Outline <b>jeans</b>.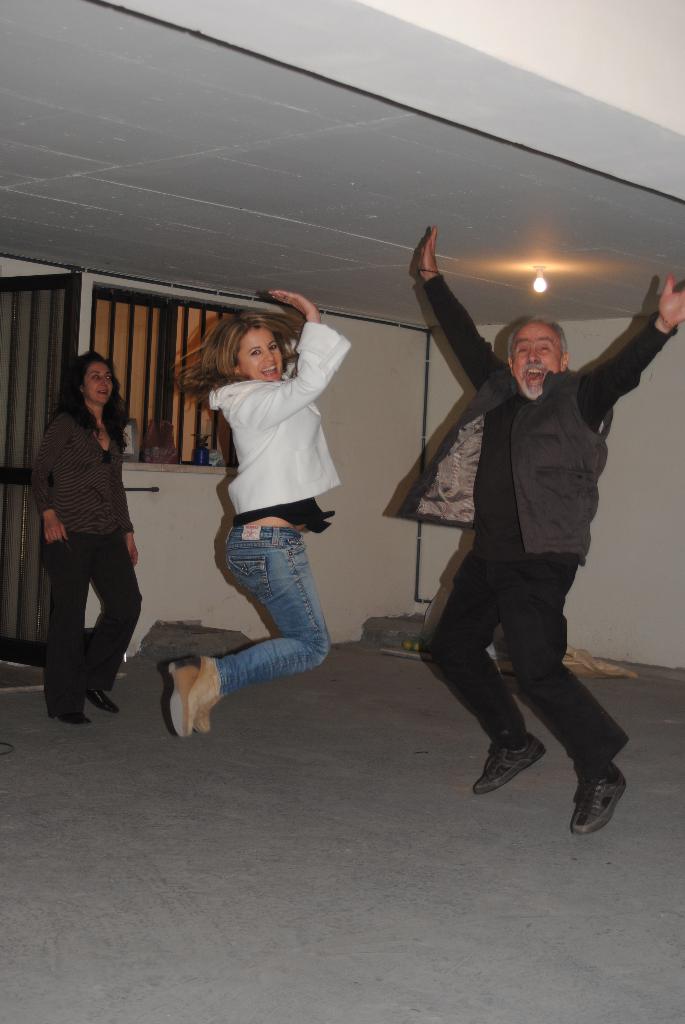
Outline: box=[430, 548, 632, 788].
